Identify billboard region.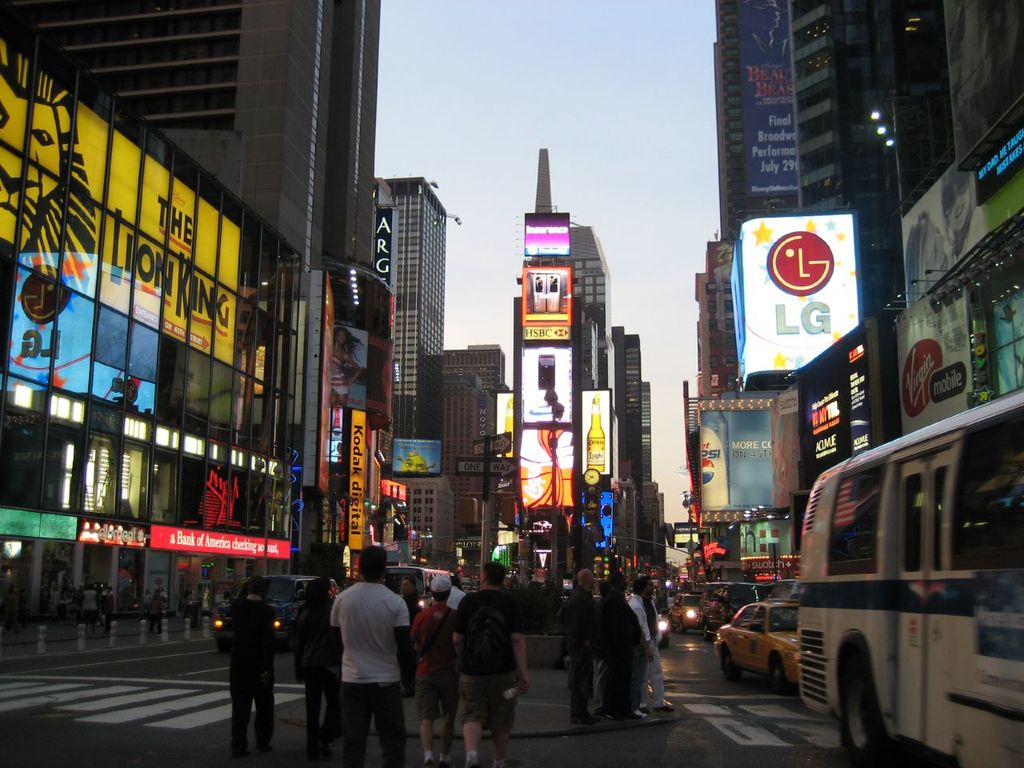
Region: locate(0, 22, 293, 462).
